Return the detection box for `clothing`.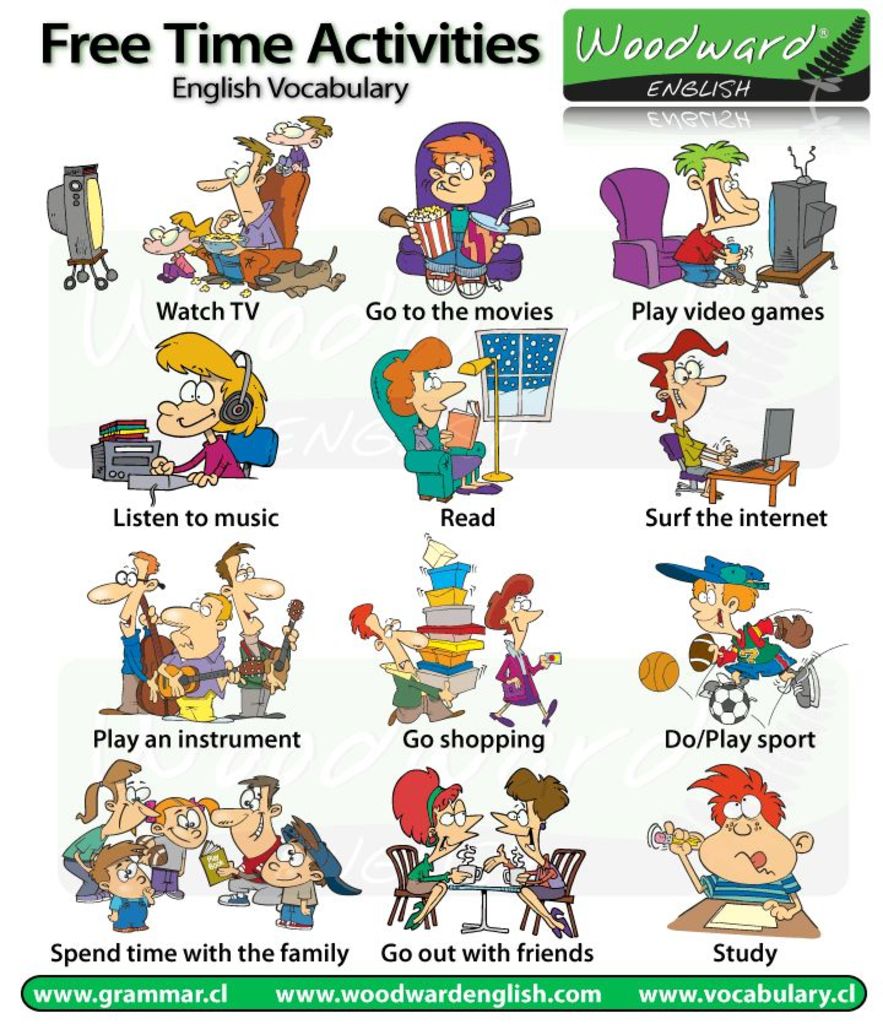
select_region(220, 222, 273, 272).
